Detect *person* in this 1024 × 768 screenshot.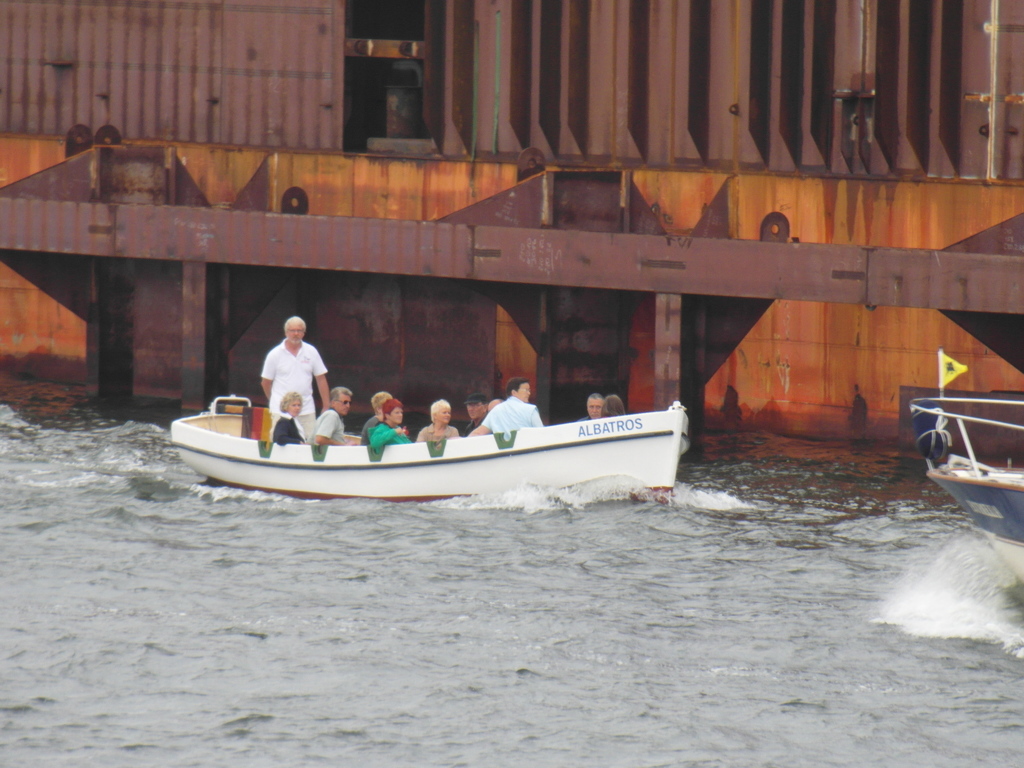
Detection: <bbox>252, 309, 324, 436</bbox>.
